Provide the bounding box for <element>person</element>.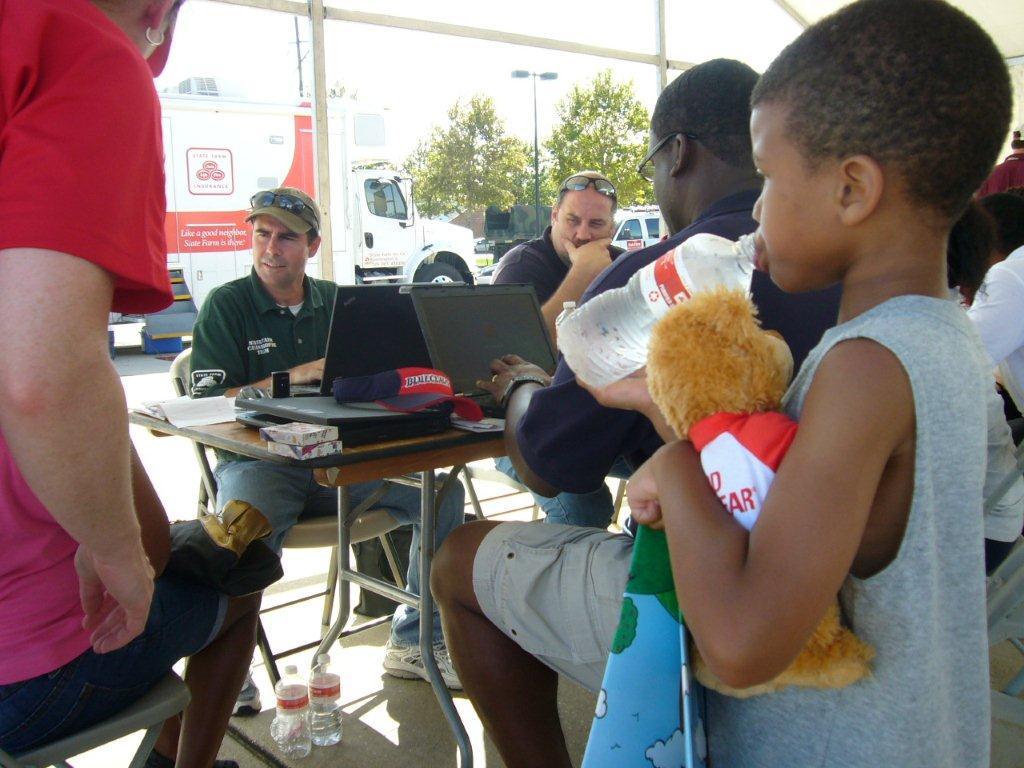
crop(425, 57, 852, 767).
